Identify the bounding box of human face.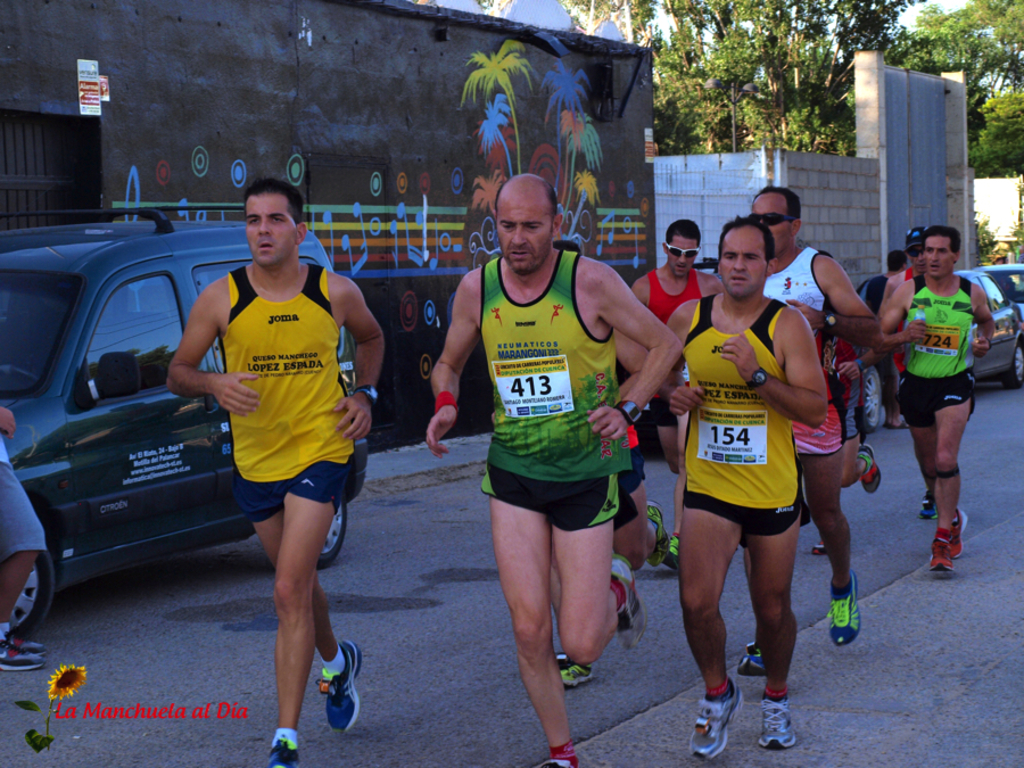
rect(246, 193, 297, 269).
